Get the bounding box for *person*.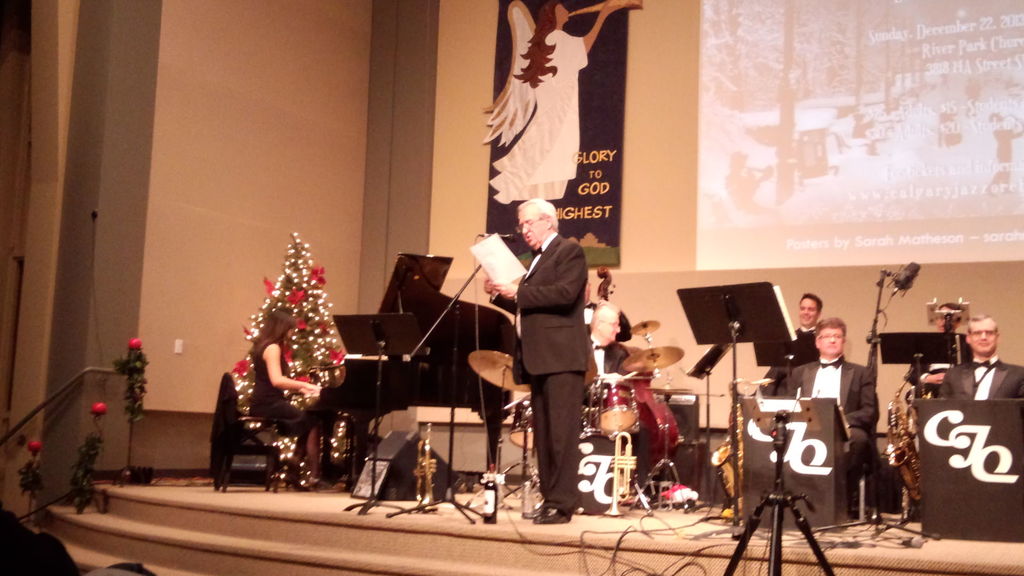
Rect(498, 172, 605, 517).
